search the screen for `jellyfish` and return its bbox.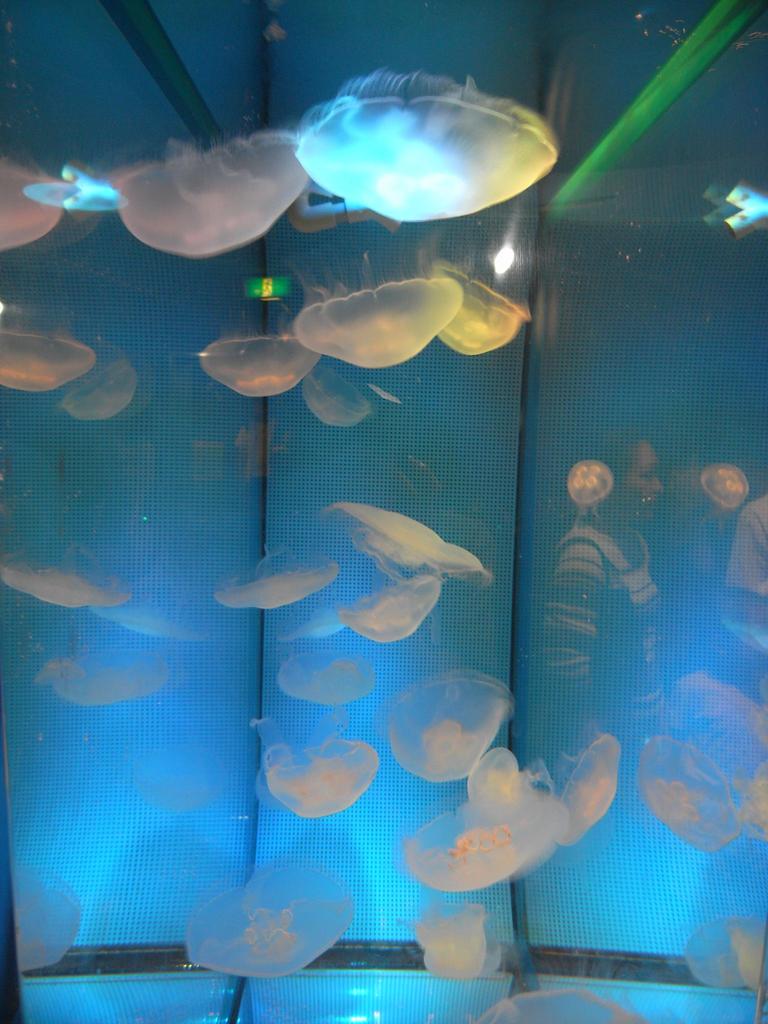
Found: box=[471, 989, 646, 1023].
